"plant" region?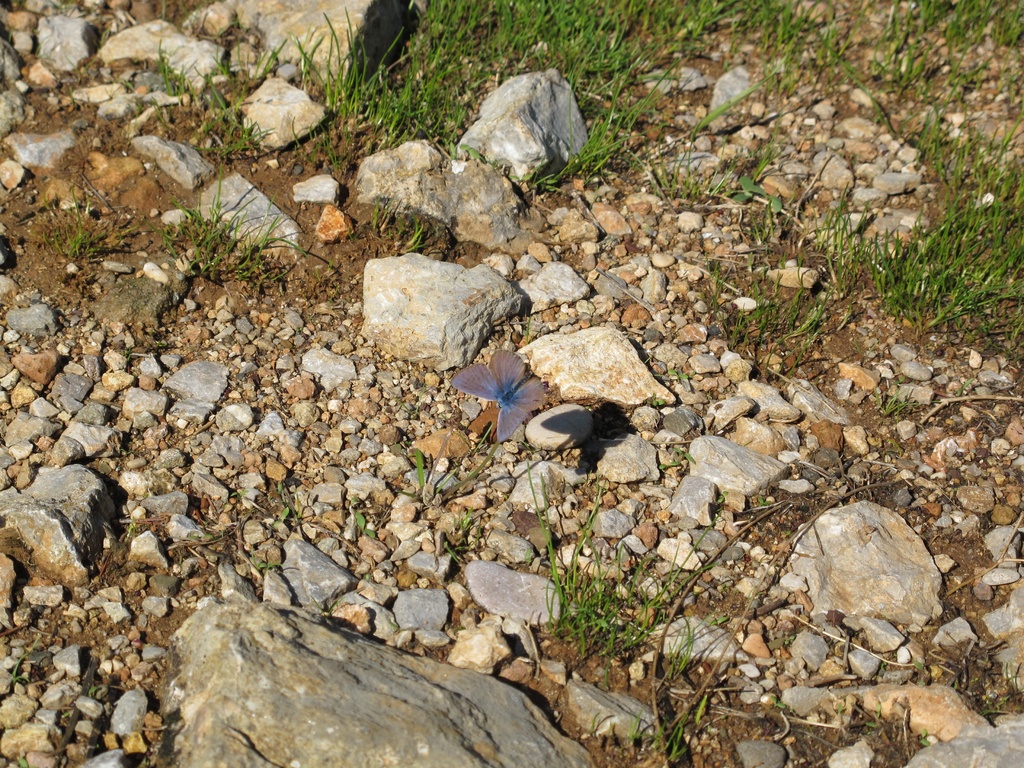
region(5, 26, 13, 38)
